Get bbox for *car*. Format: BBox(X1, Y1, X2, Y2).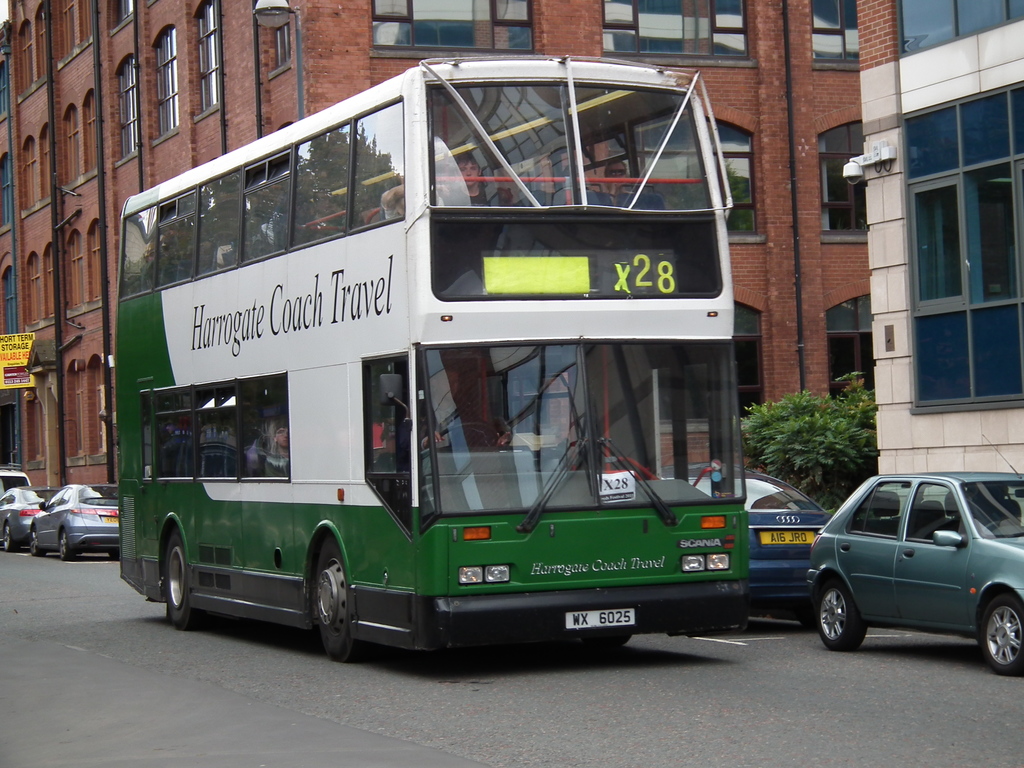
BBox(657, 460, 834, 628).
